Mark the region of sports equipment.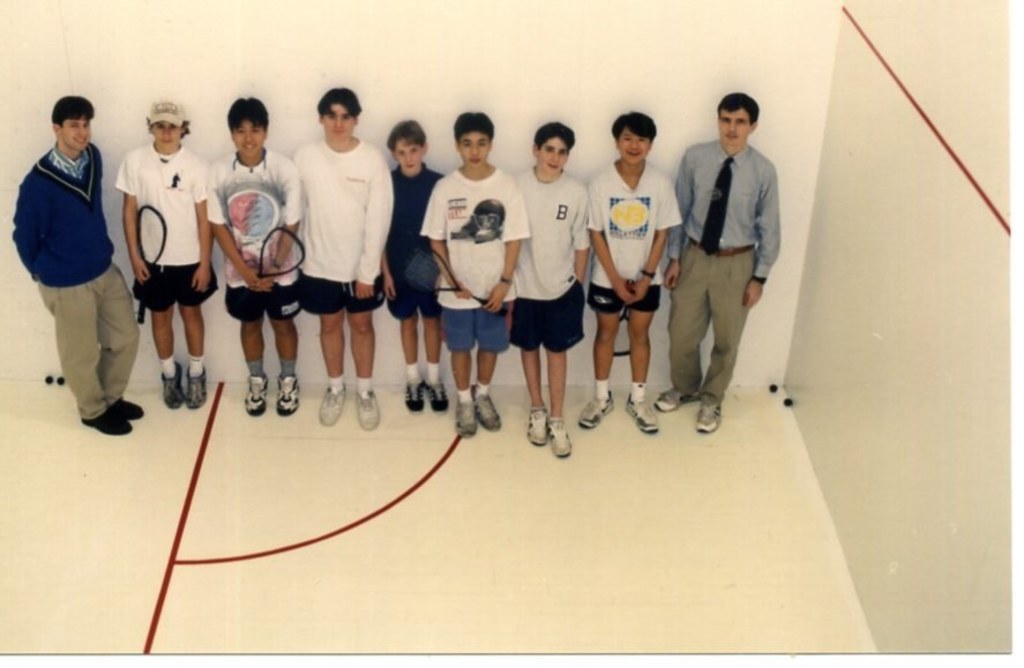
Region: detection(246, 375, 264, 420).
